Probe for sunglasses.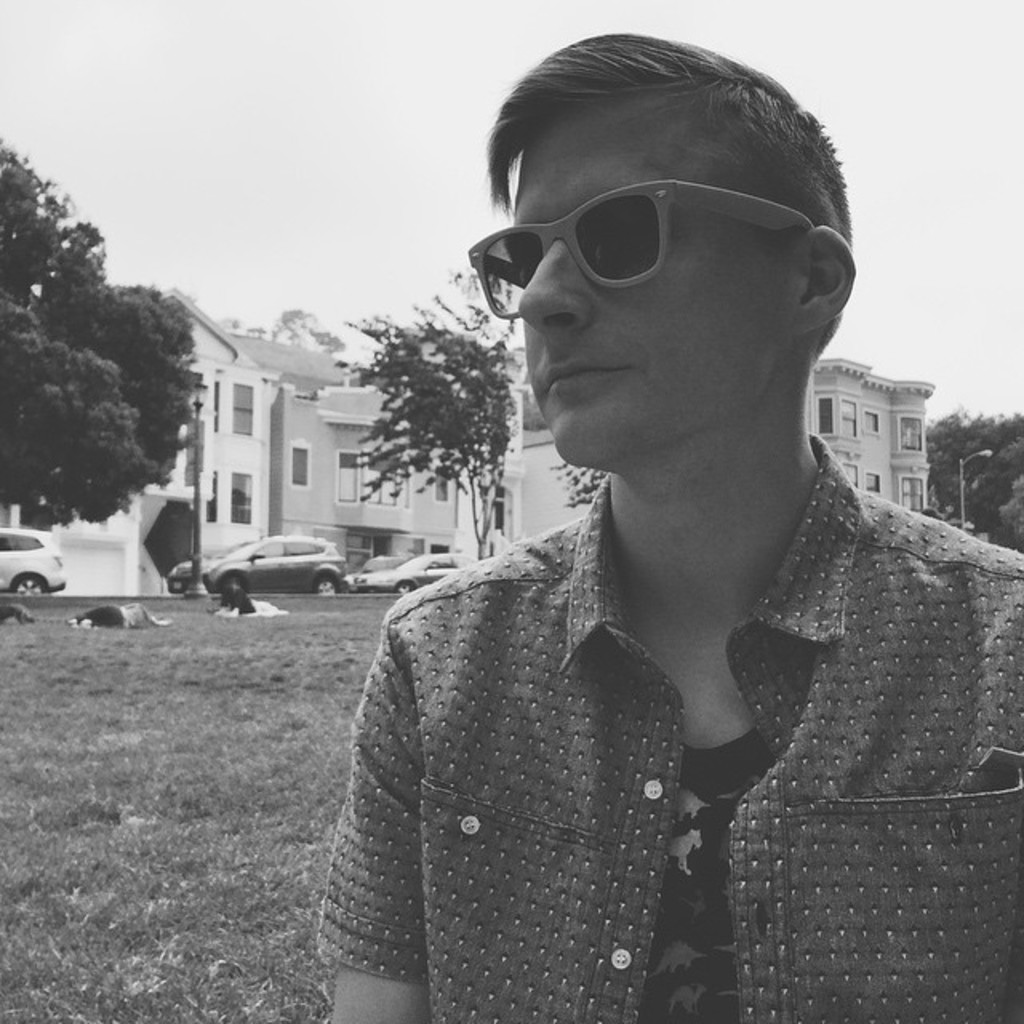
Probe result: 472:182:814:315.
